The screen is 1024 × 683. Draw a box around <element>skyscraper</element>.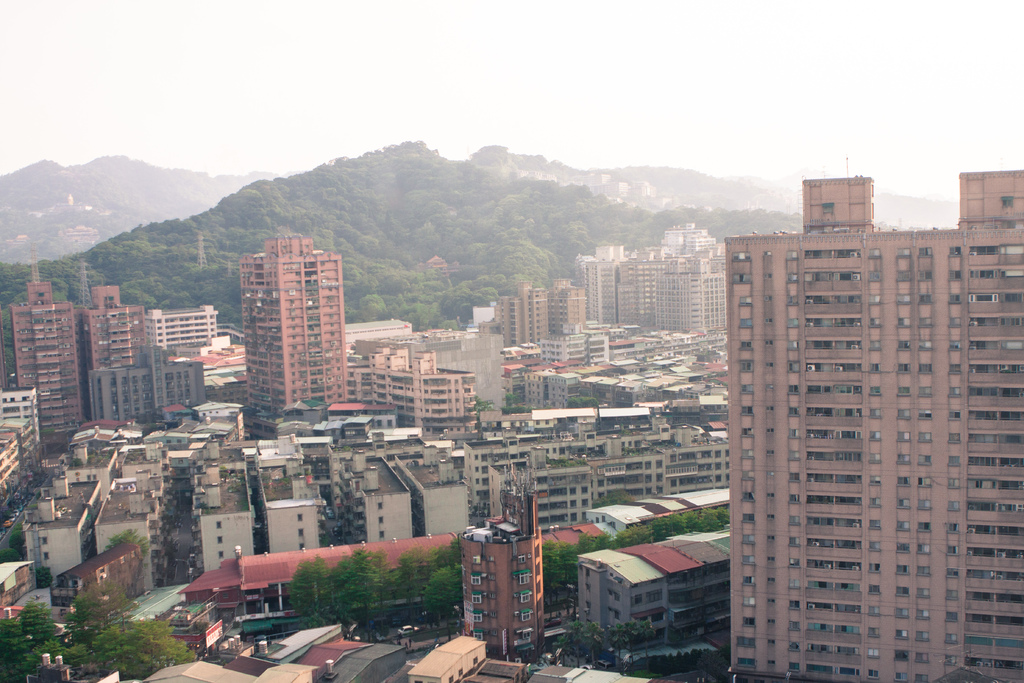
<region>732, 169, 1023, 682</region>.
